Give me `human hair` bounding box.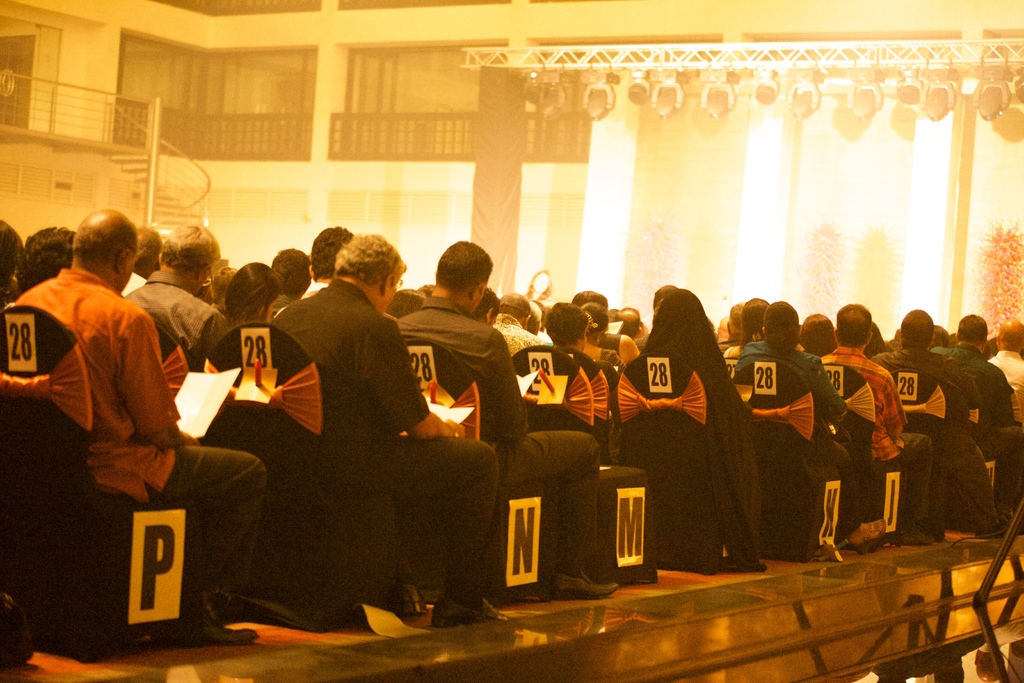
rect(0, 217, 25, 299).
